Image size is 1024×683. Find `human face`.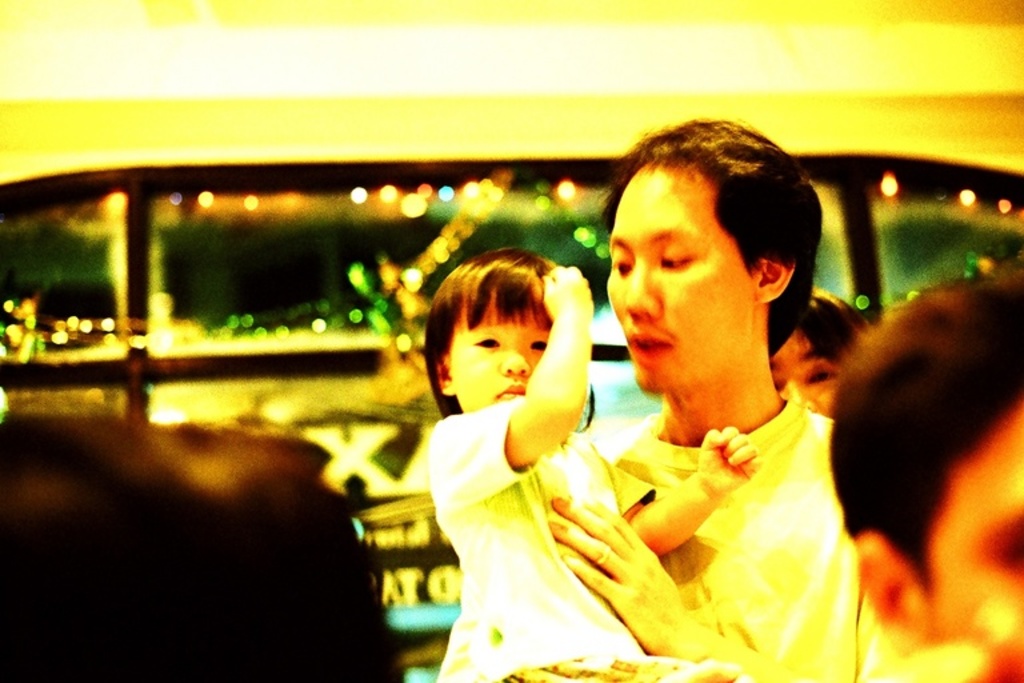
box=[608, 165, 753, 398].
